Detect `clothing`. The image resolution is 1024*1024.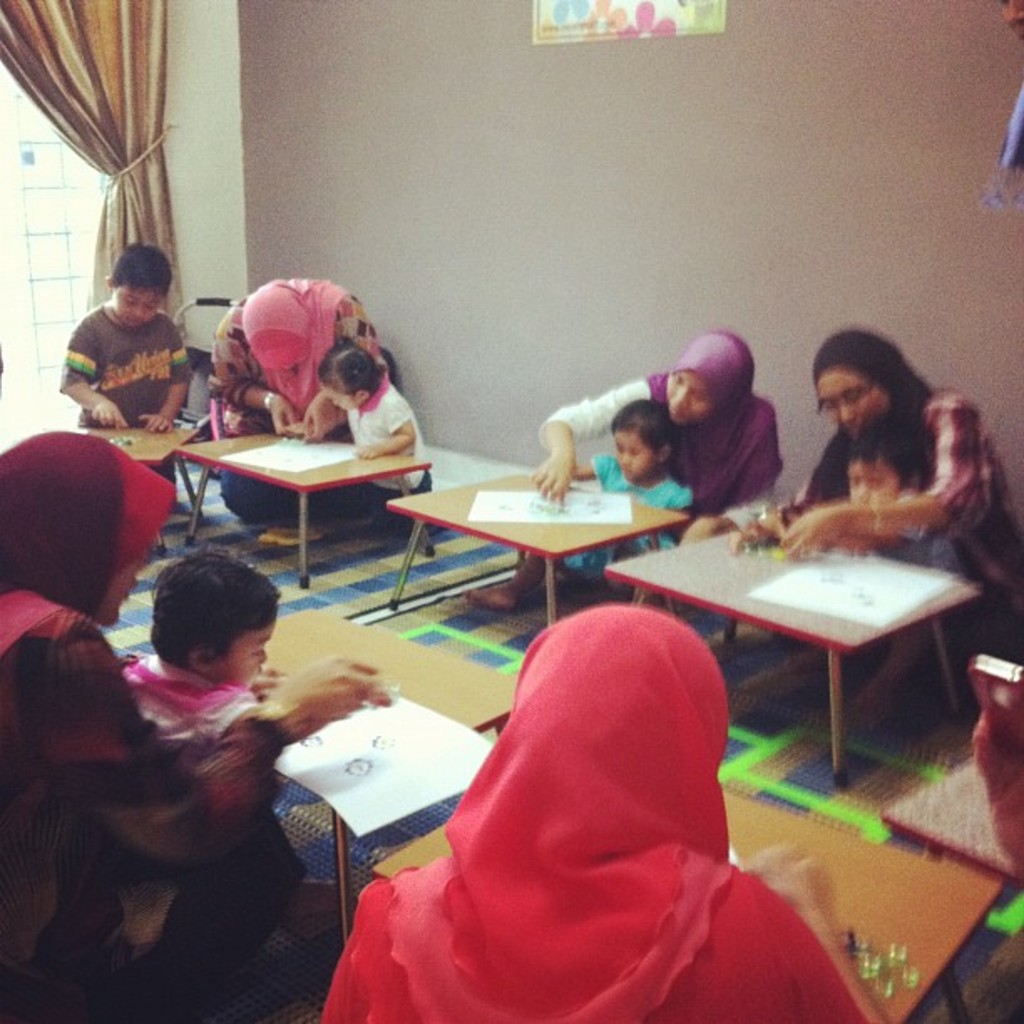
<bbox>561, 457, 698, 579</bbox>.
